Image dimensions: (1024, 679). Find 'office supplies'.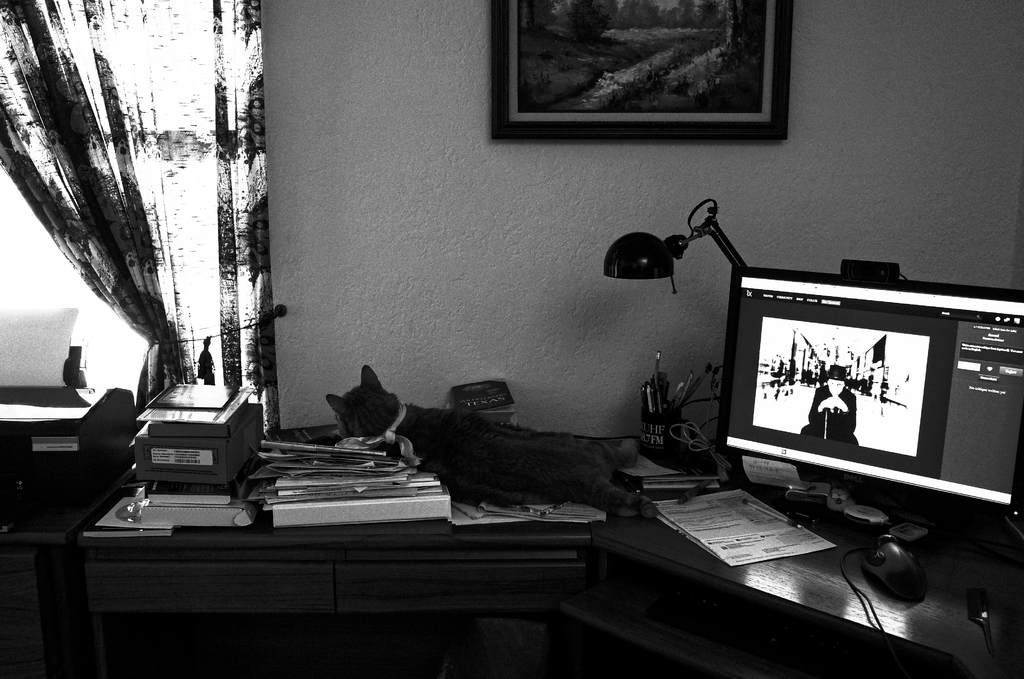
l=7, t=384, r=117, b=527.
